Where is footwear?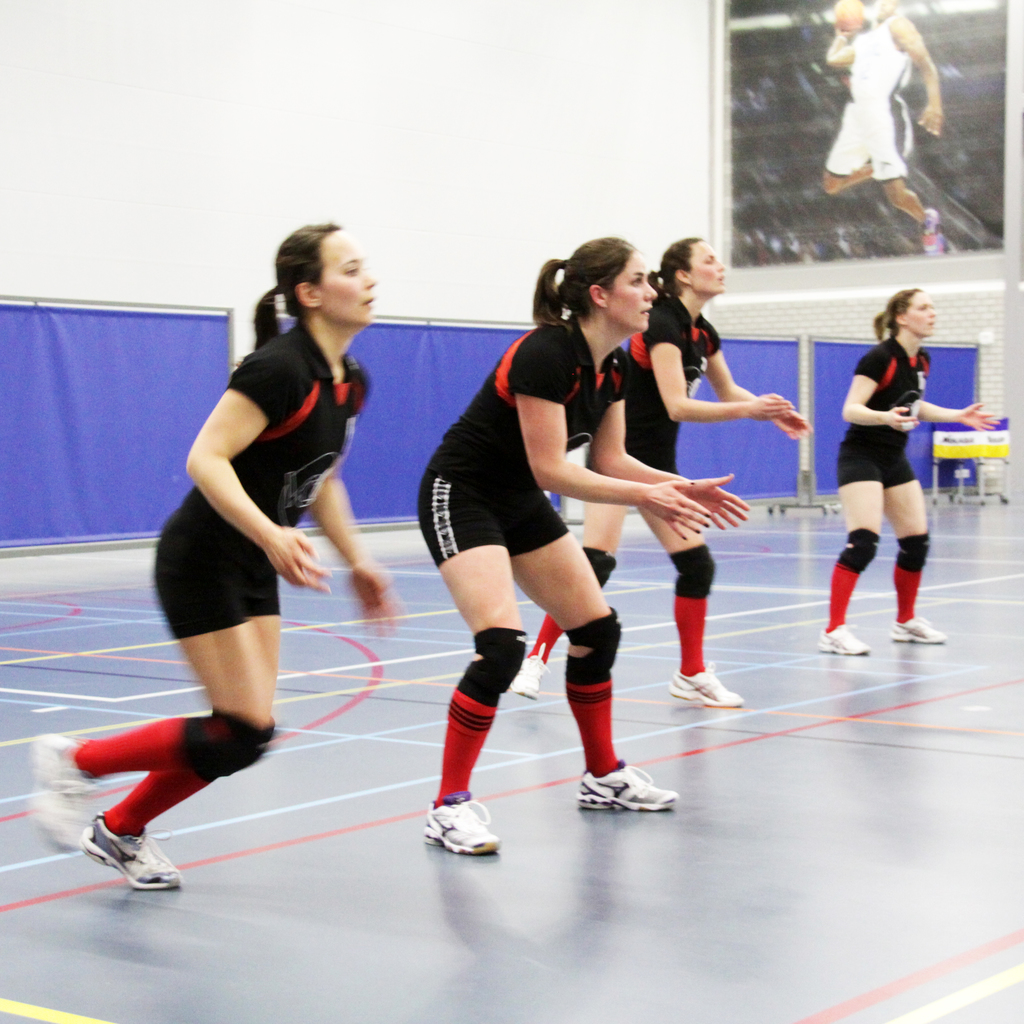
BBox(815, 622, 873, 655).
